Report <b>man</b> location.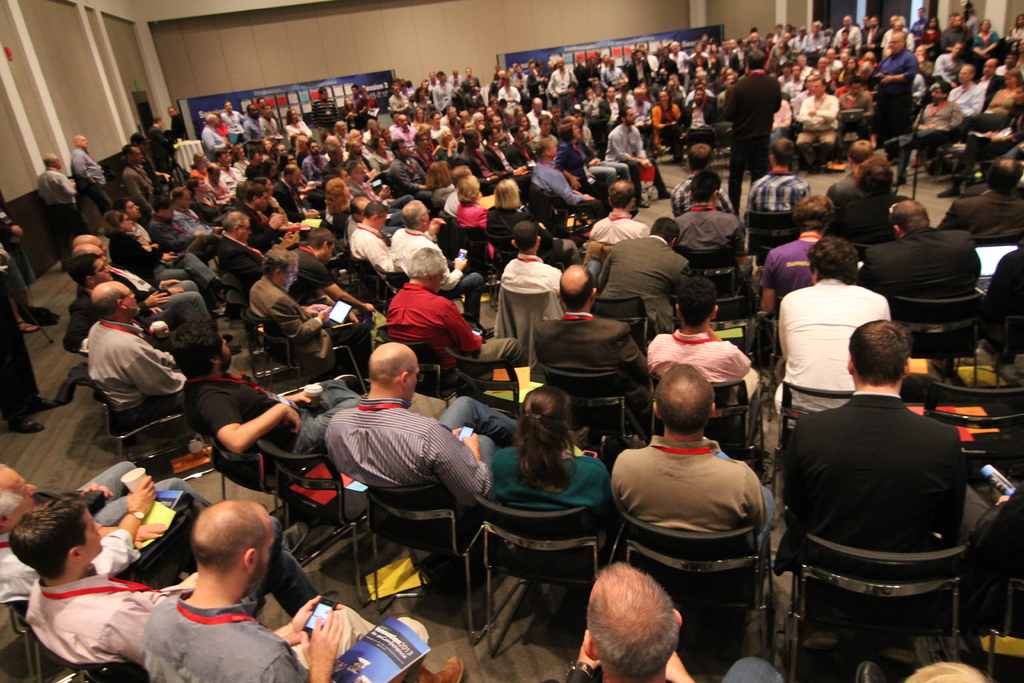
Report: [x1=699, y1=33, x2=714, y2=56].
